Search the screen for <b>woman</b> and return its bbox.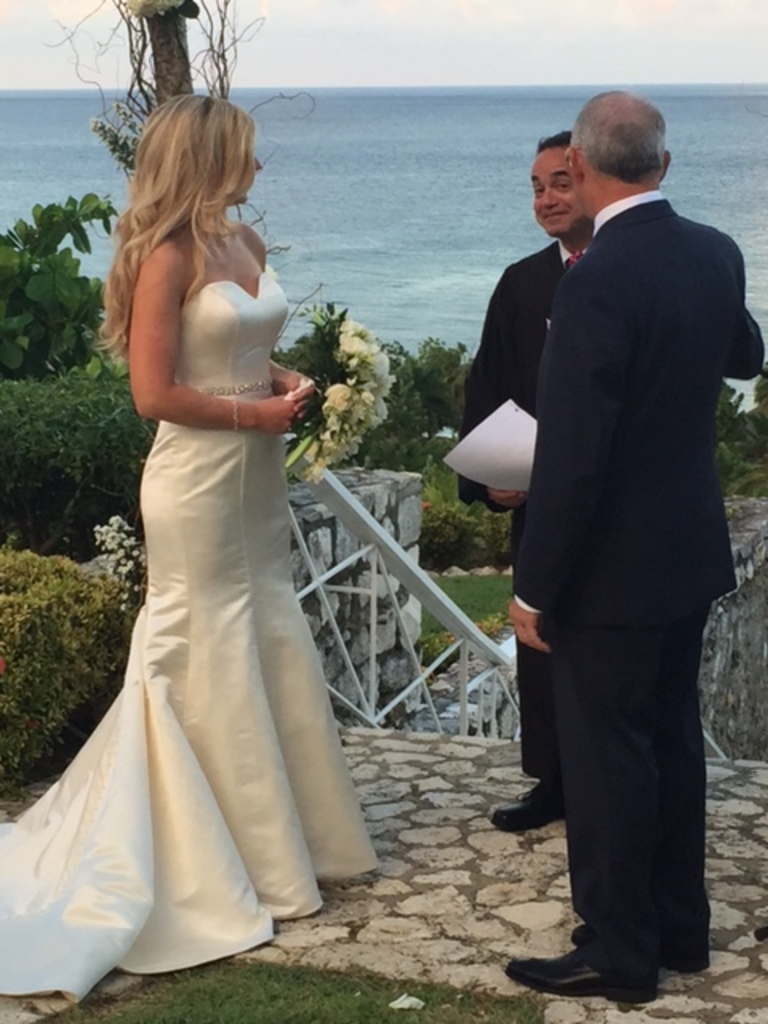
Found: select_region(32, 98, 366, 995).
